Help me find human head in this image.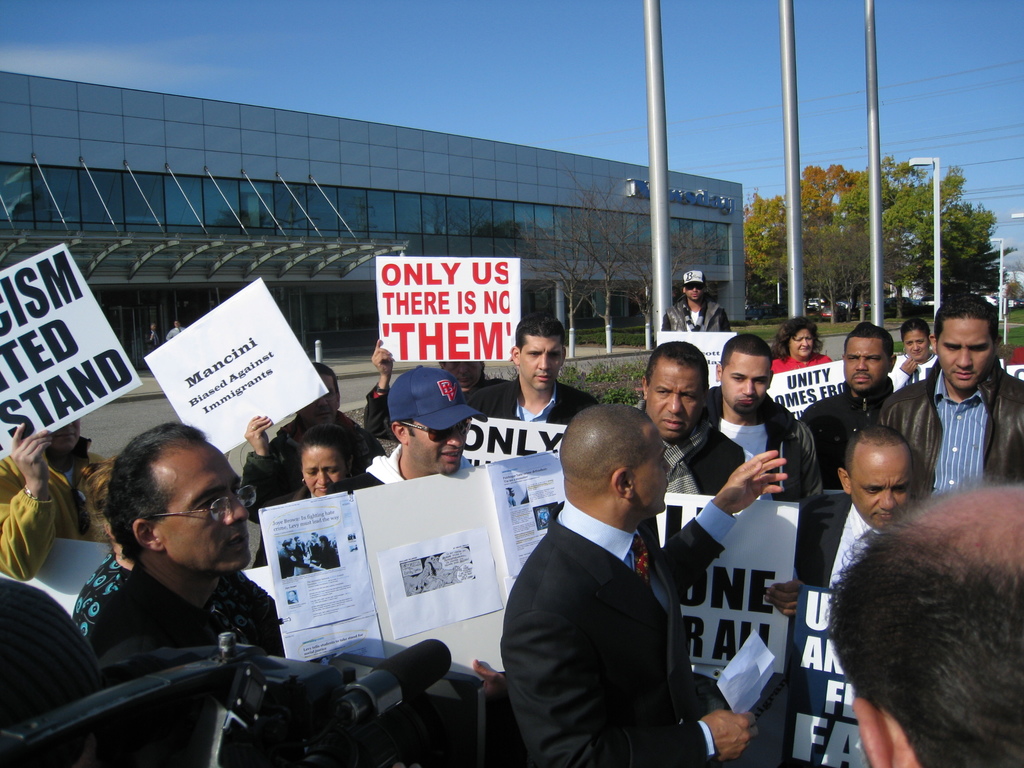
Found it: left=776, top=315, right=822, bottom=360.
